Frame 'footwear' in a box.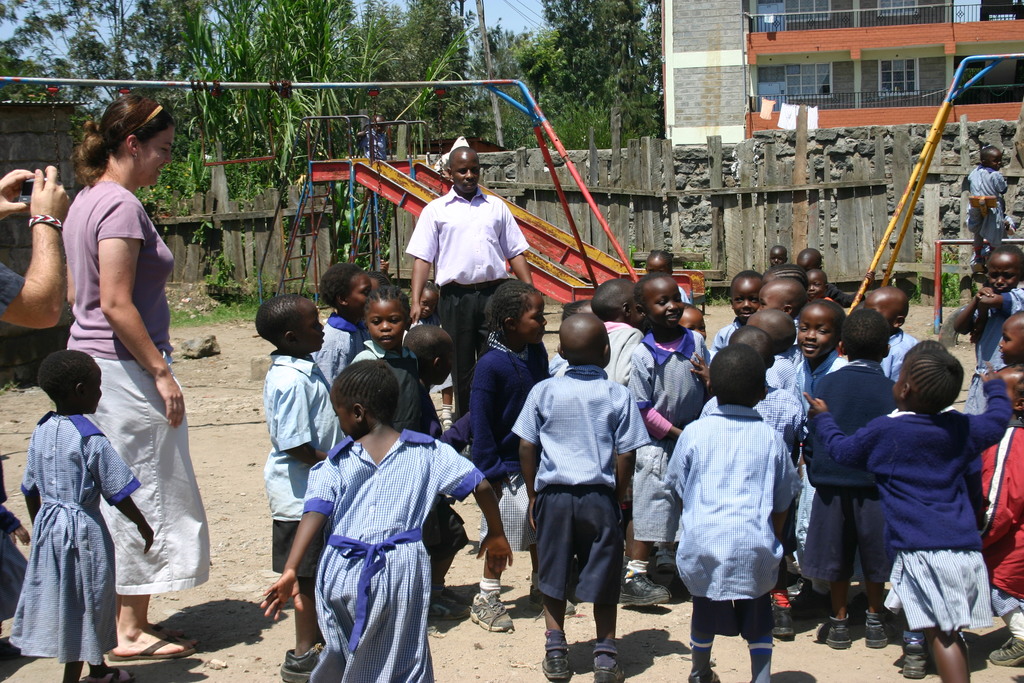
region(277, 642, 319, 682).
